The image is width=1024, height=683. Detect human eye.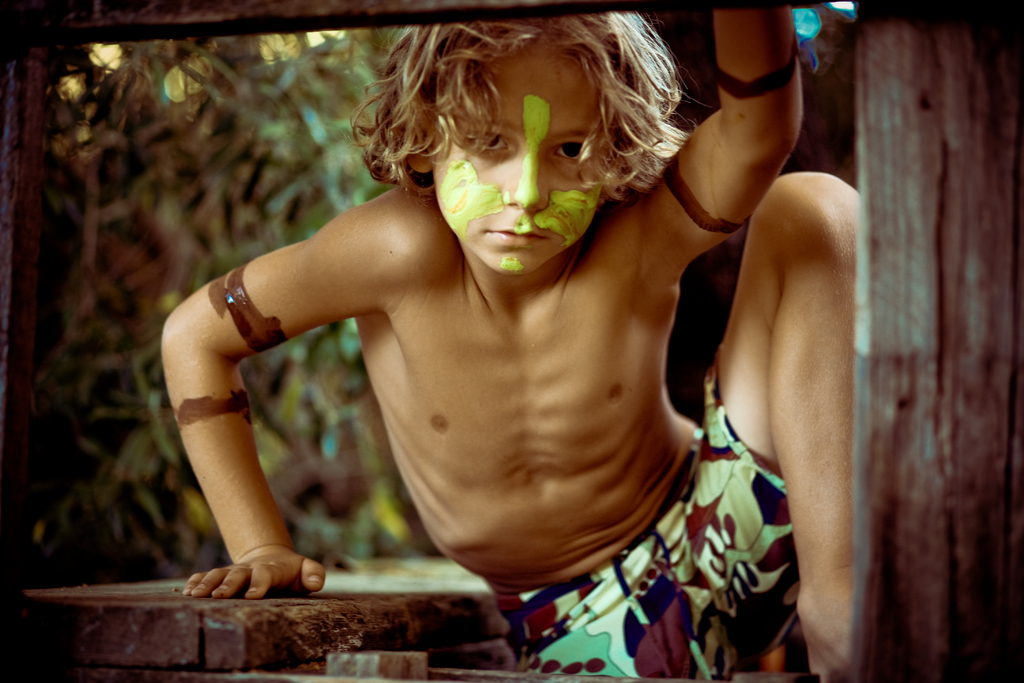
Detection: region(548, 136, 598, 167).
